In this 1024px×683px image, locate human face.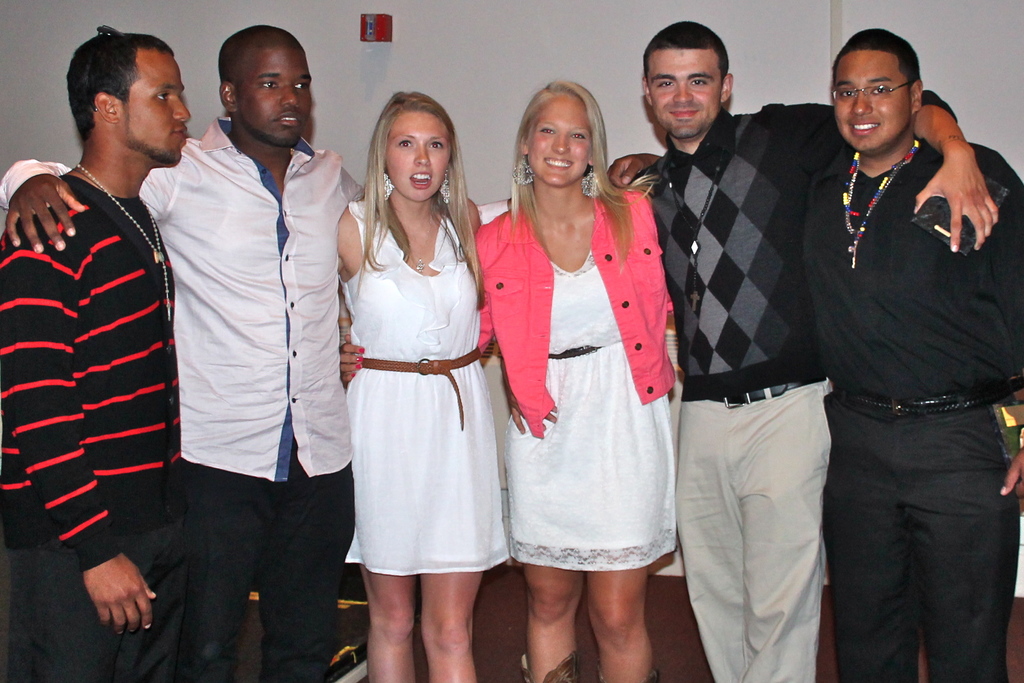
Bounding box: {"x1": 531, "y1": 94, "x2": 591, "y2": 190}.
